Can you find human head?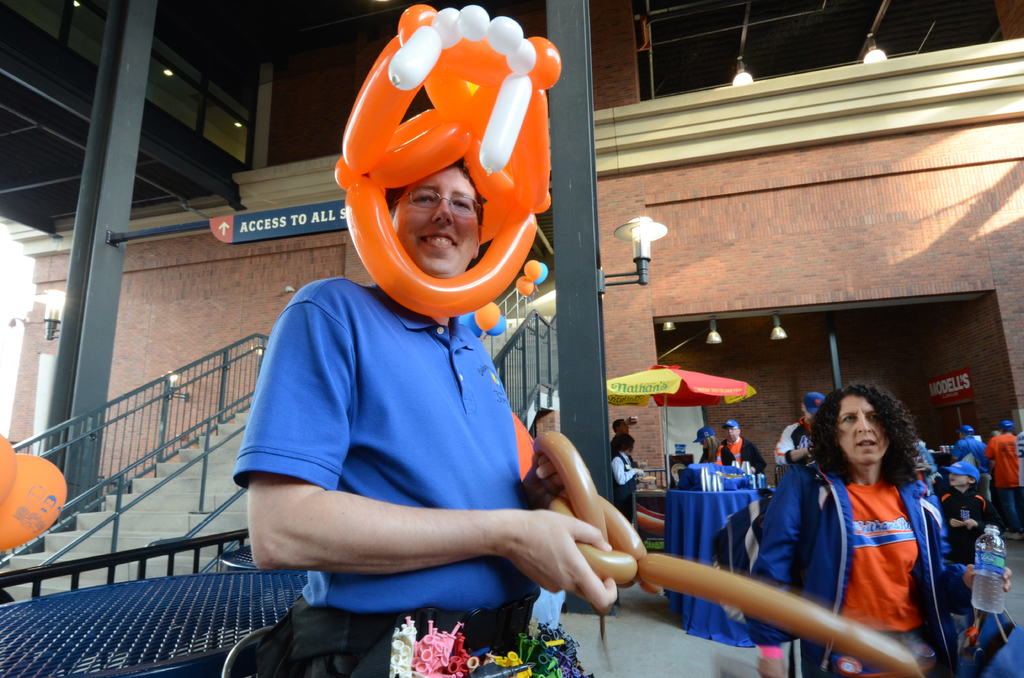
Yes, bounding box: bbox=[615, 433, 636, 460].
